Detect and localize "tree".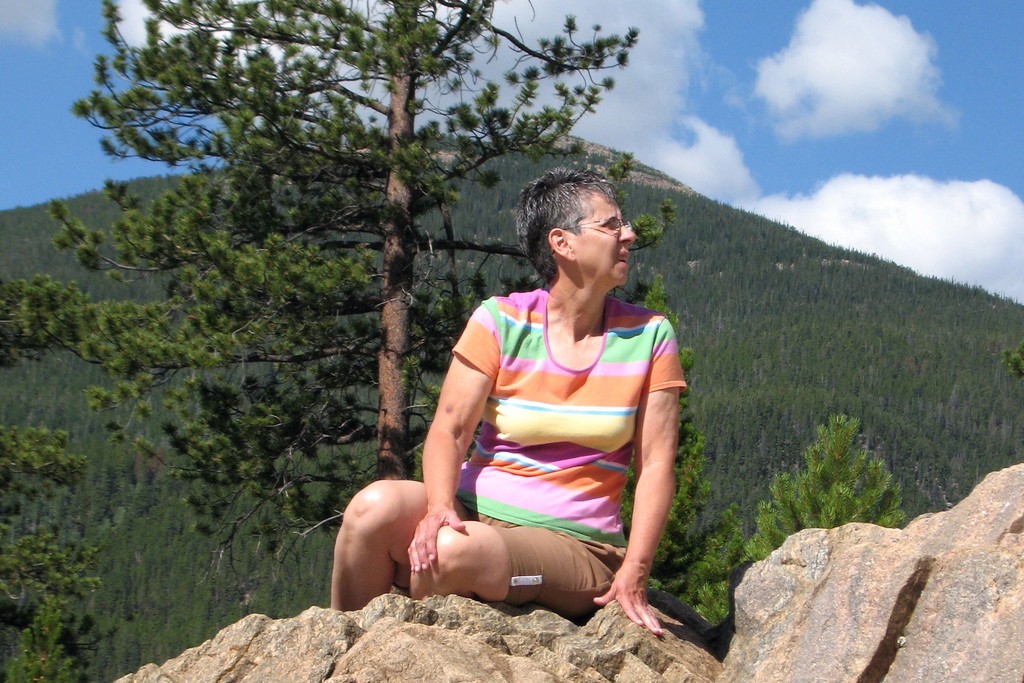
Localized at <region>0, 279, 142, 682</region>.
